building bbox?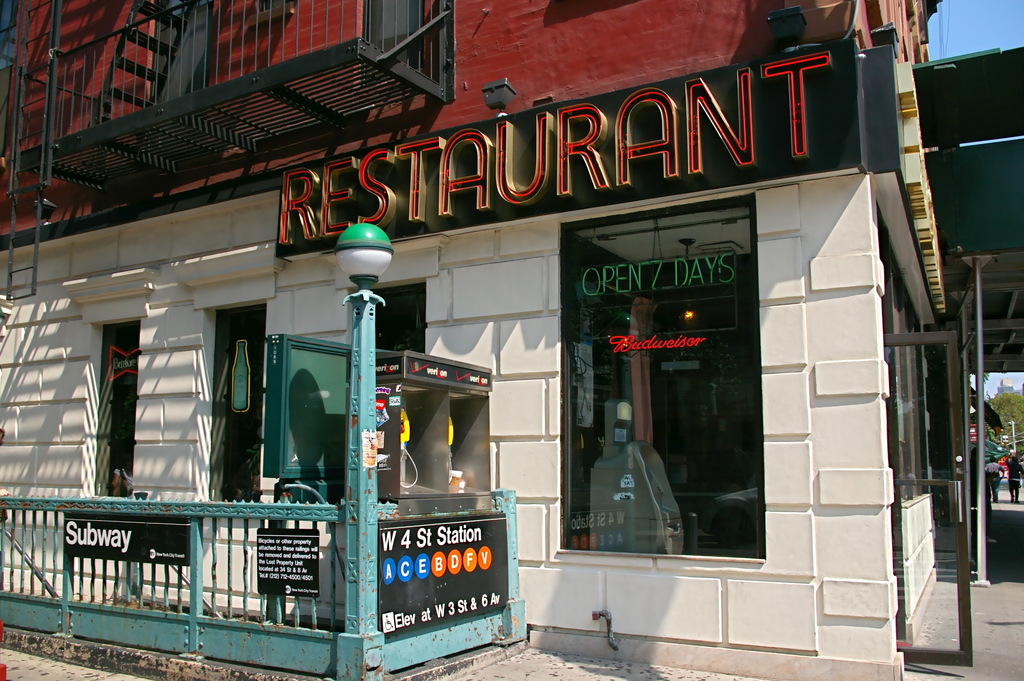
left=0, top=0, right=945, bottom=680
